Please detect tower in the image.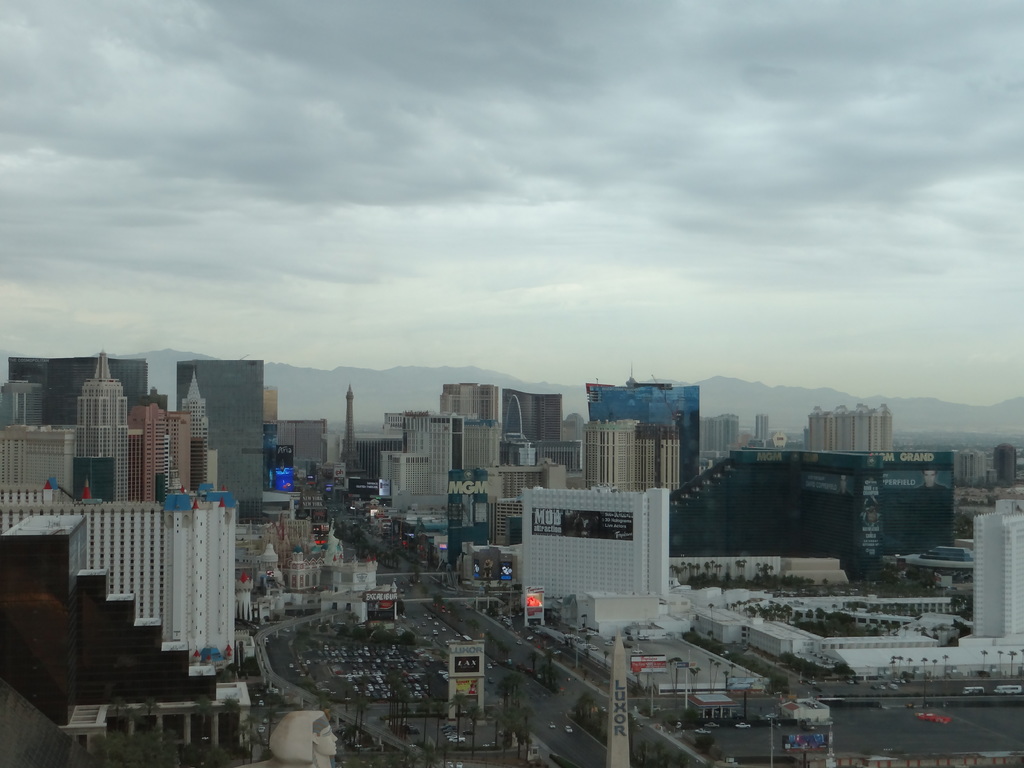
<bbox>127, 395, 177, 498</bbox>.
